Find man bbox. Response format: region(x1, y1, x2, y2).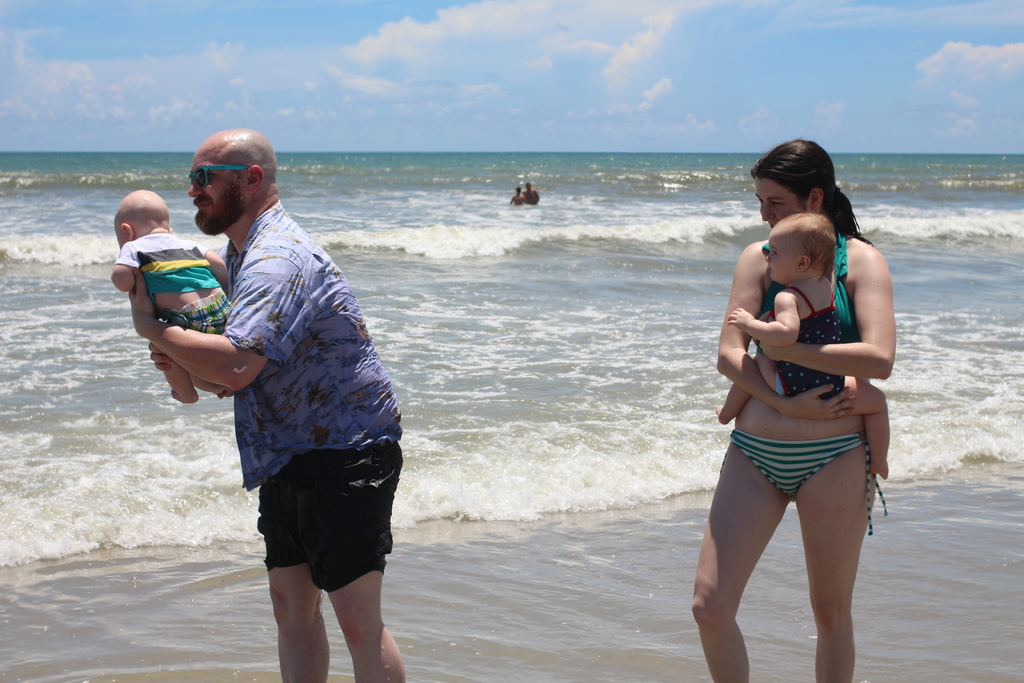
region(527, 179, 536, 204).
